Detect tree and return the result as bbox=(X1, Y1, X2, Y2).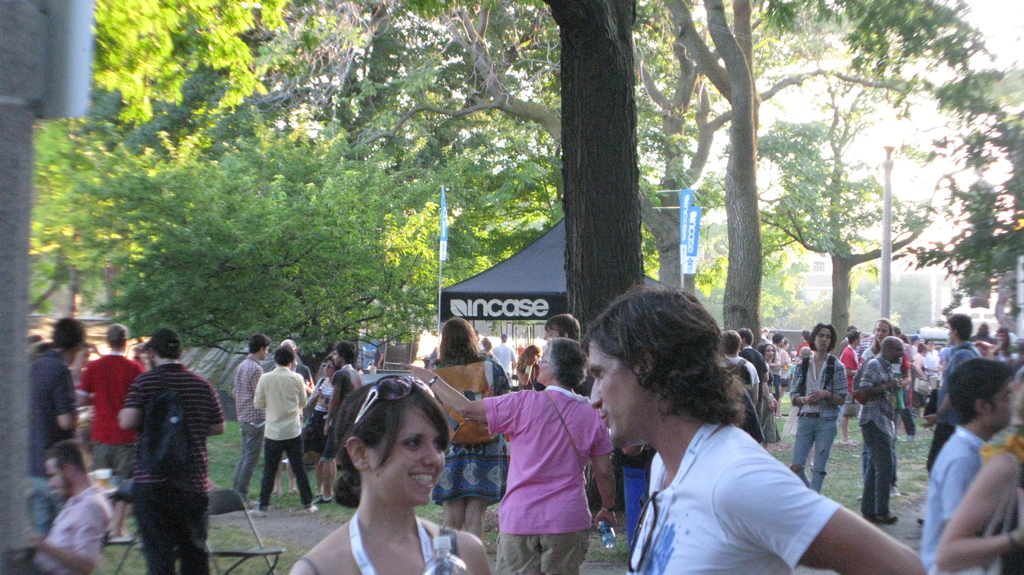
bbox=(545, 0, 634, 333).
